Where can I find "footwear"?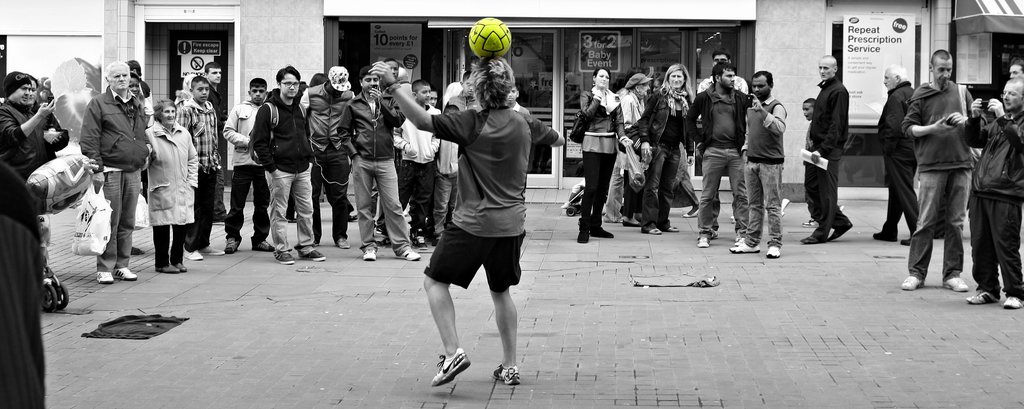
You can find it at (1001, 293, 1023, 309).
